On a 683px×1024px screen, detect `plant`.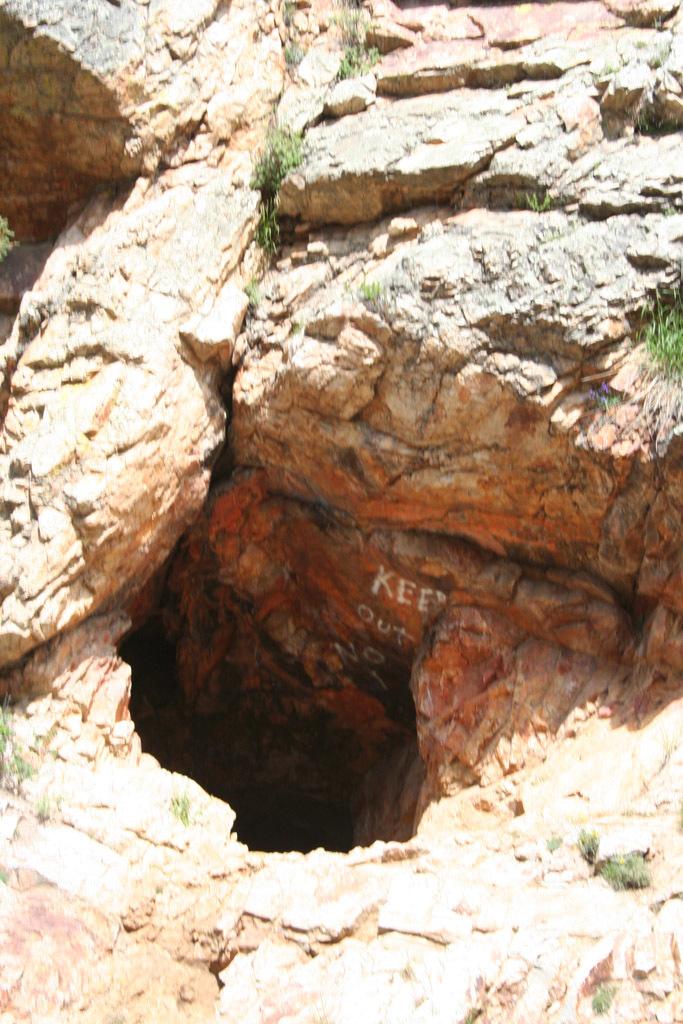
BBox(593, 851, 654, 895).
